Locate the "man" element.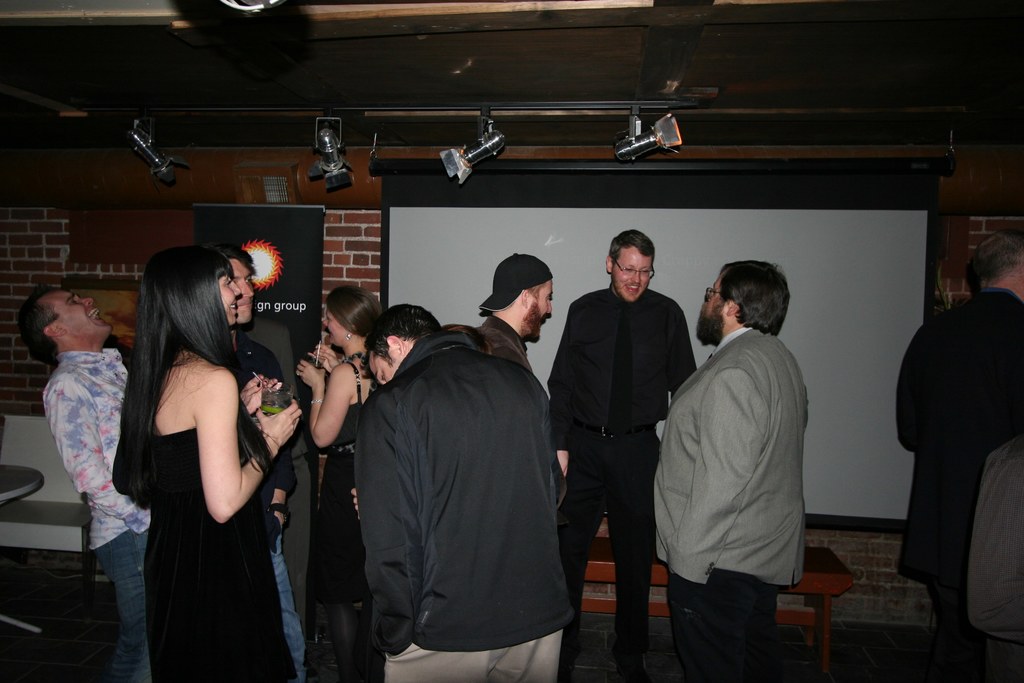
Element bbox: {"left": 471, "top": 252, "right": 554, "bottom": 367}.
